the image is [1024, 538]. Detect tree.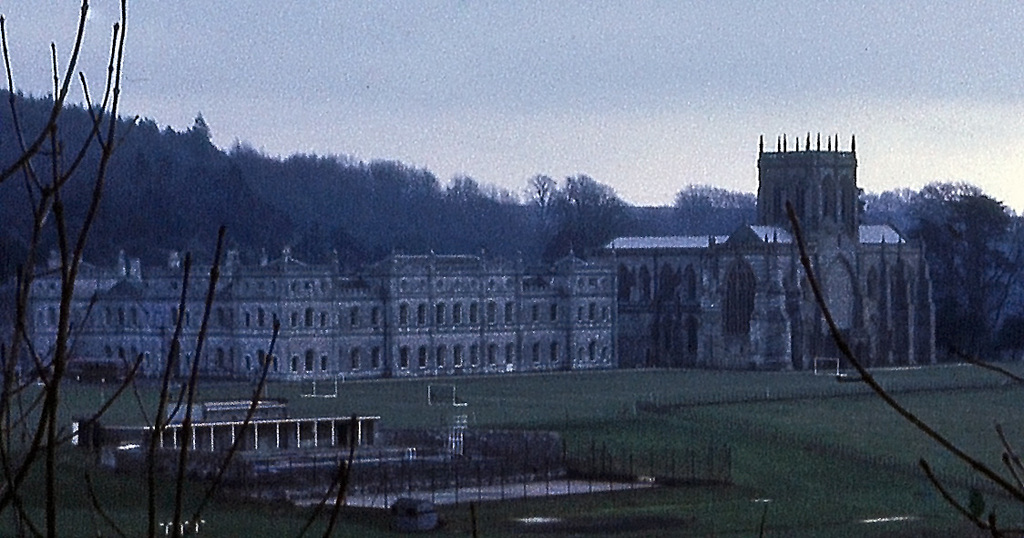
Detection: [514, 171, 554, 243].
